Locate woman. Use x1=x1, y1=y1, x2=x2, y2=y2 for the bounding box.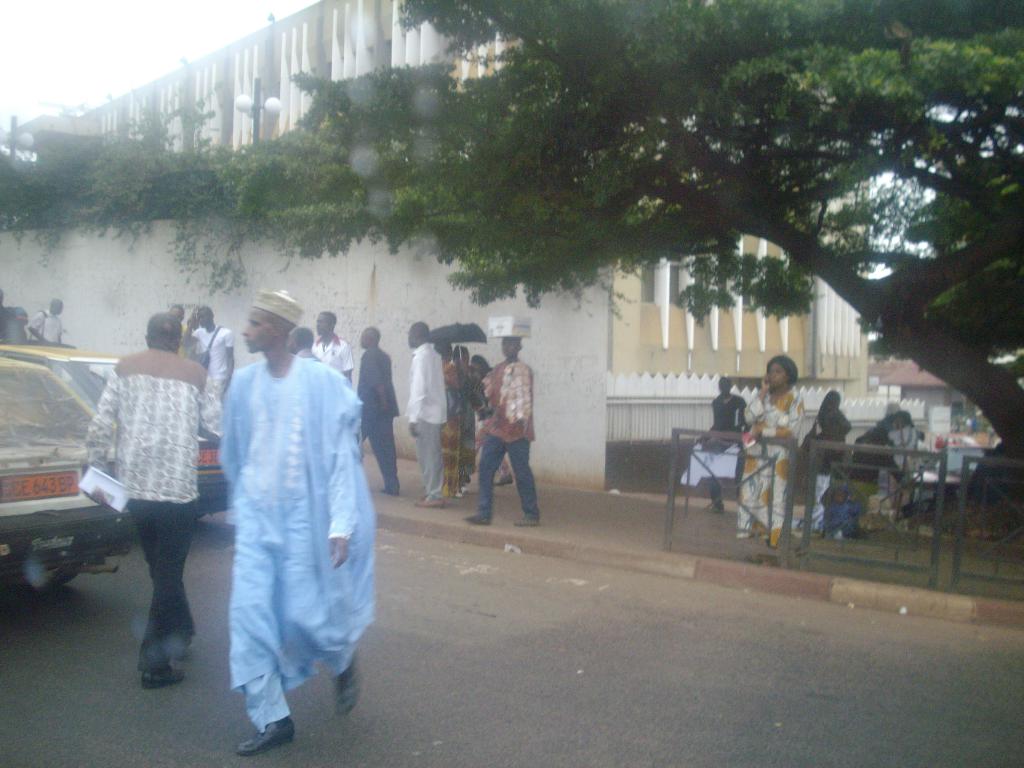
x1=433, y1=339, x2=471, y2=497.
